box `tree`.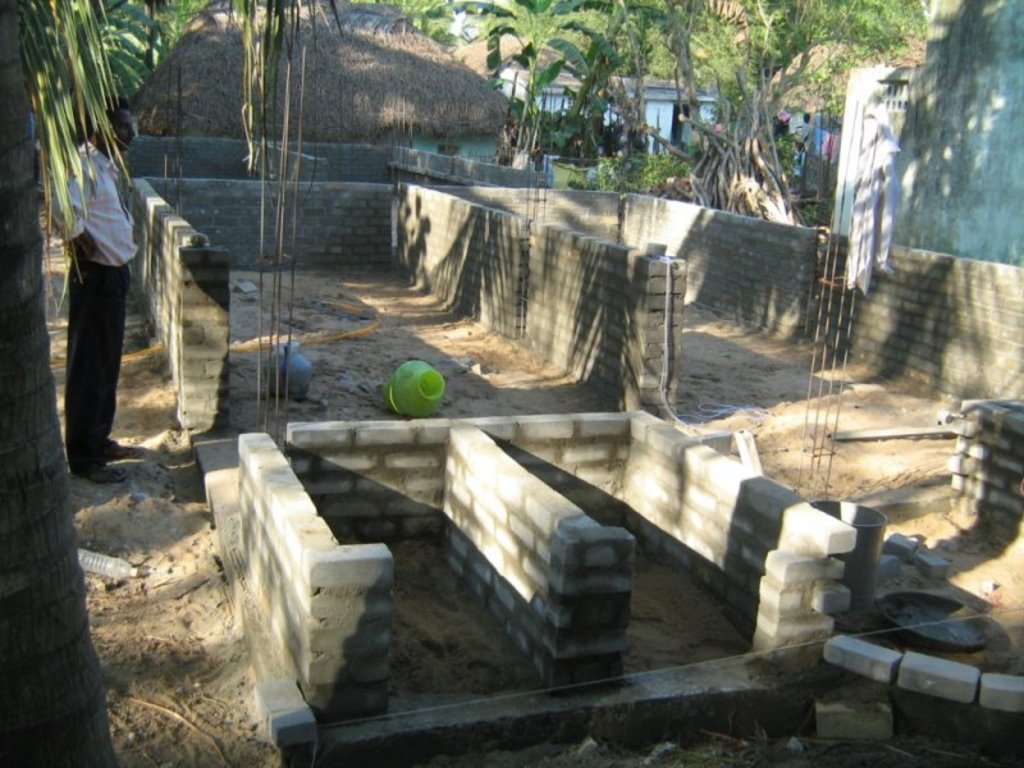
(x1=389, y1=0, x2=925, y2=236).
